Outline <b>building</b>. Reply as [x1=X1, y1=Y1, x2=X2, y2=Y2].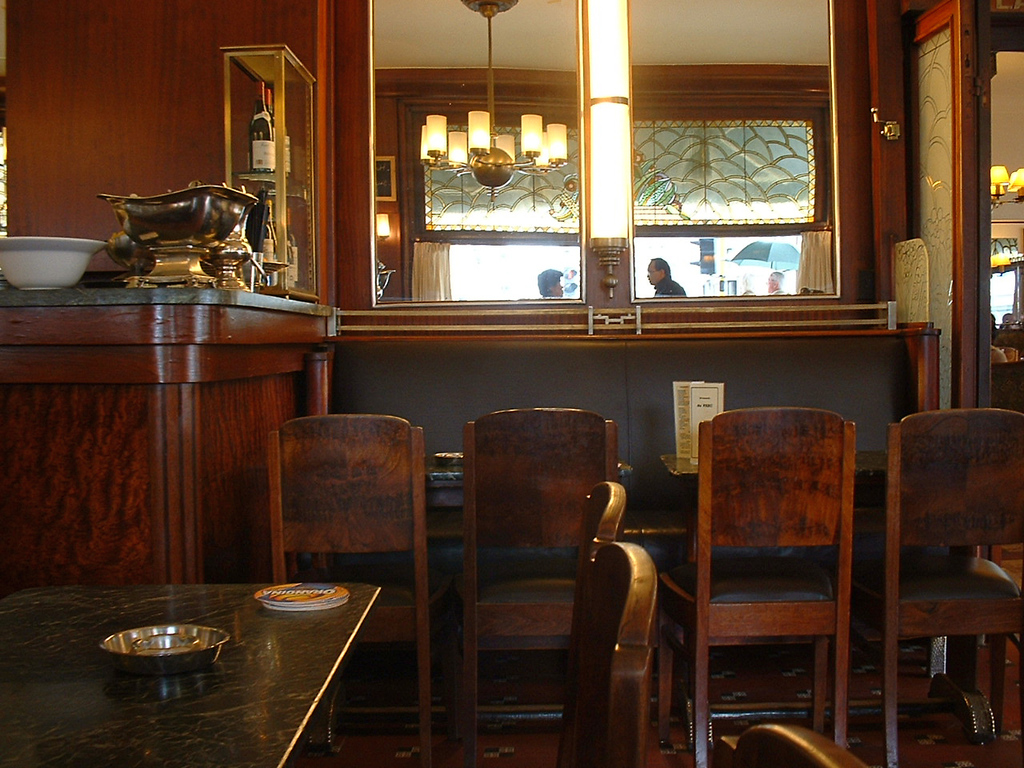
[x1=0, y1=0, x2=1023, y2=767].
